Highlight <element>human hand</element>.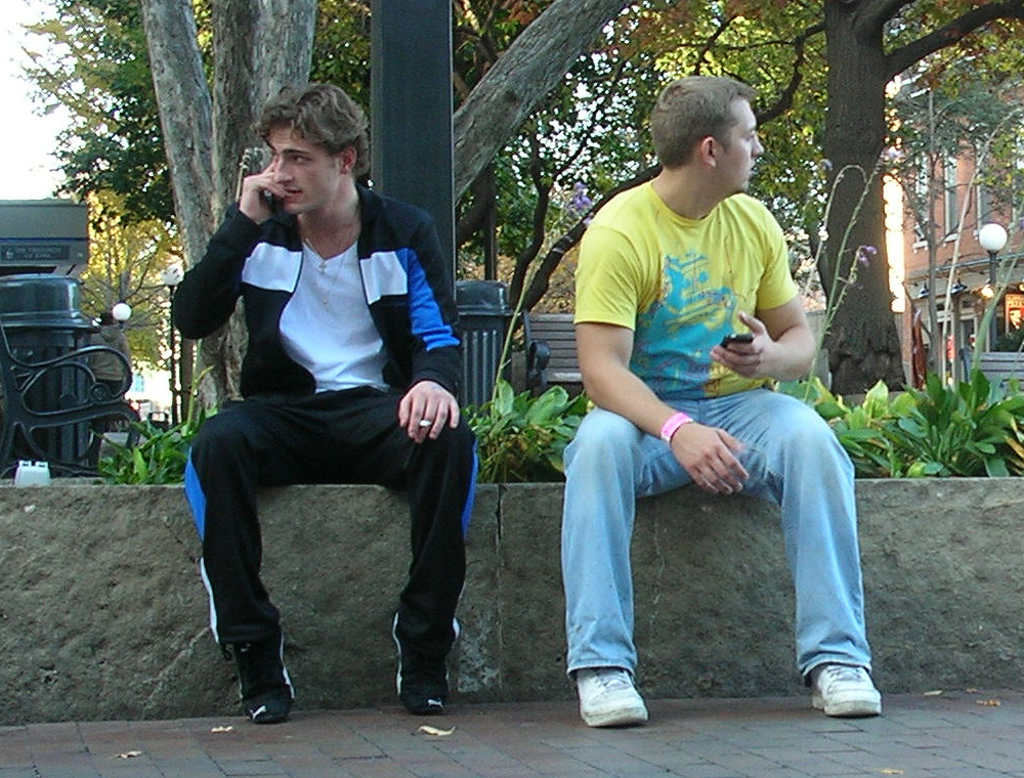
Highlighted region: x1=234, y1=160, x2=293, y2=228.
